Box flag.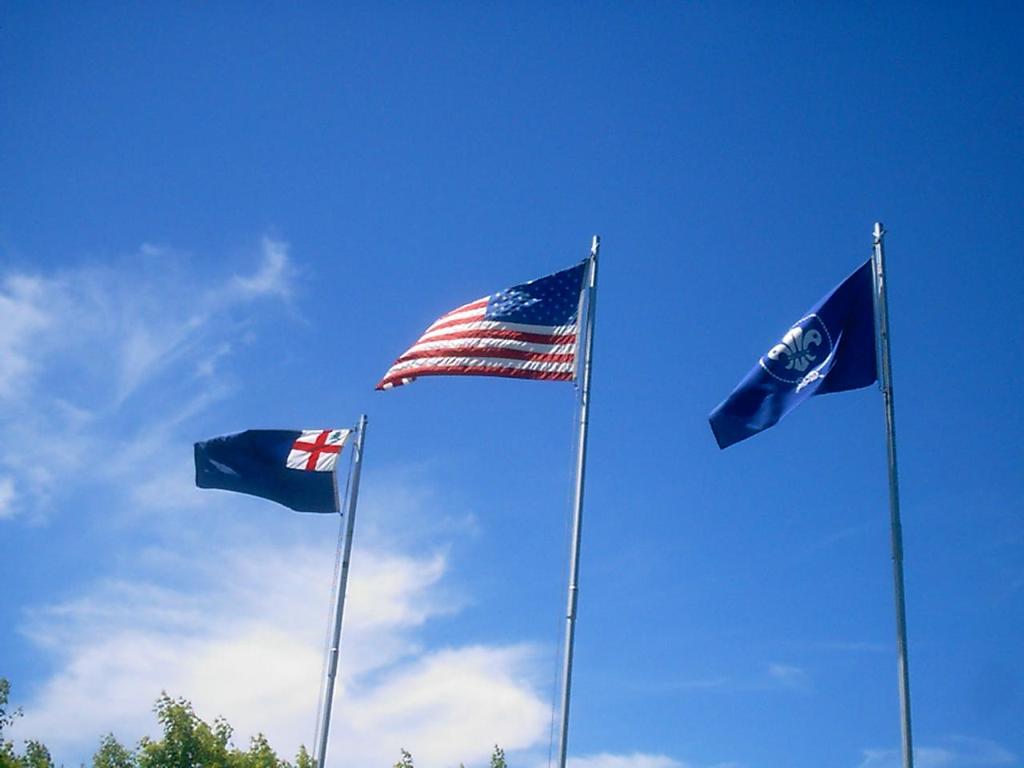
<box>377,247,610,402</box>.
